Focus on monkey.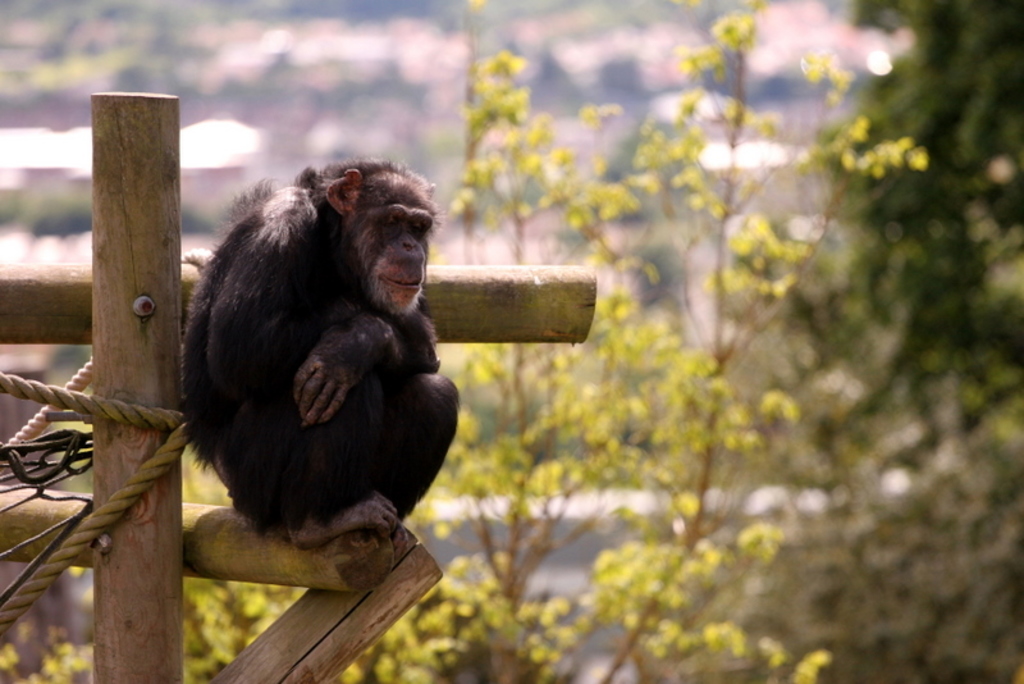
Focused at 168, 143, 465, 602.
